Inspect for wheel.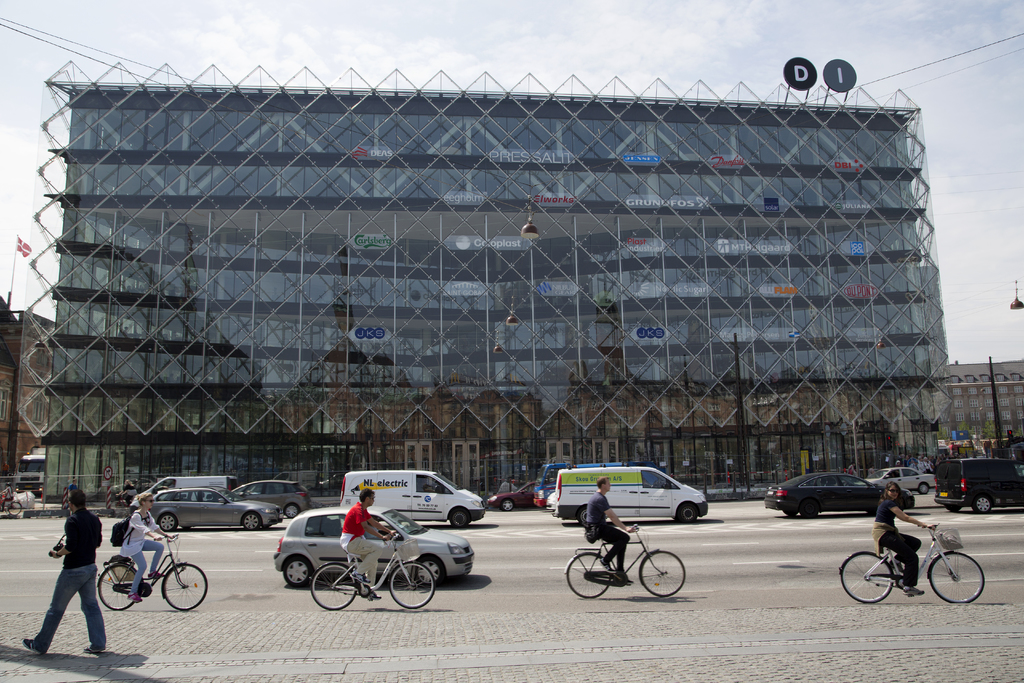
Inspection: <box>283,504,299,520</box>.
